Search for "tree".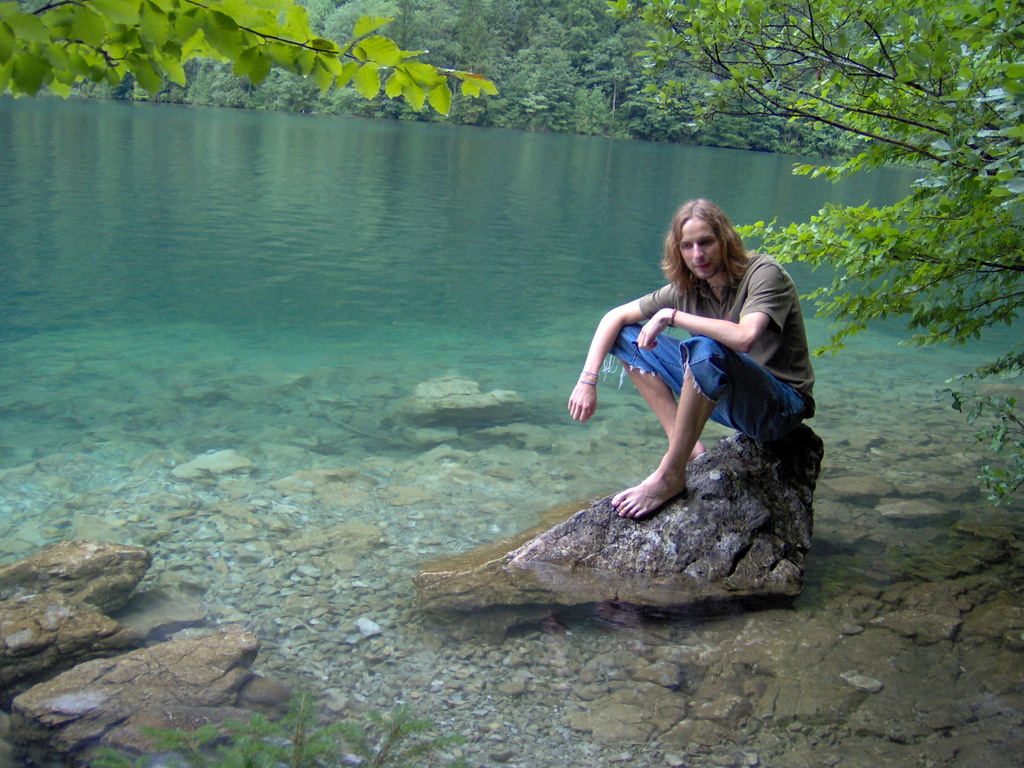
Found at (left=0, top=0, right=499, bottom=117).
